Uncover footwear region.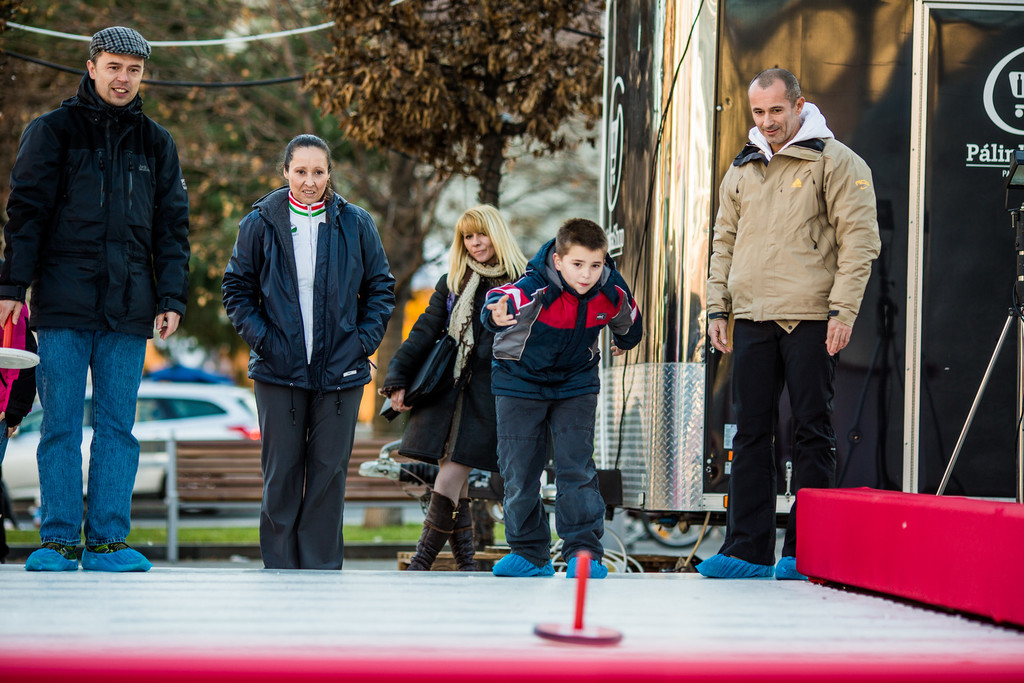
Uncovered: <bbox>22, 538, 82, 583</bbox>.
